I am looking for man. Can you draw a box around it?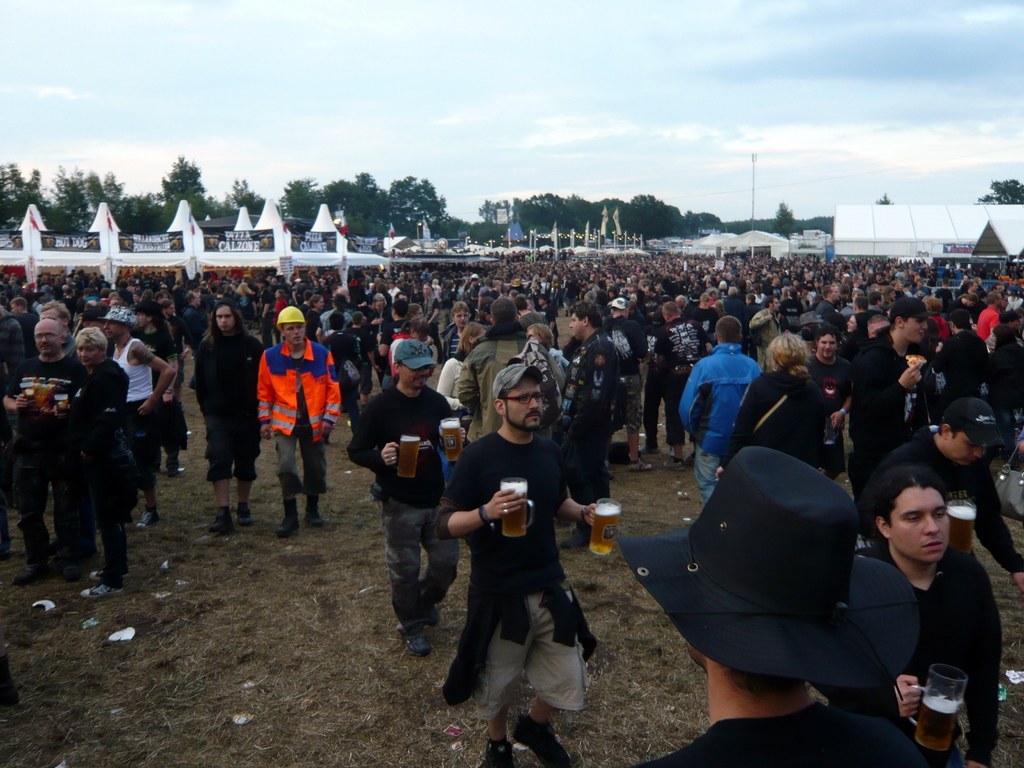
Sure, the bounding box is rect(601, 296, 649, 466).
